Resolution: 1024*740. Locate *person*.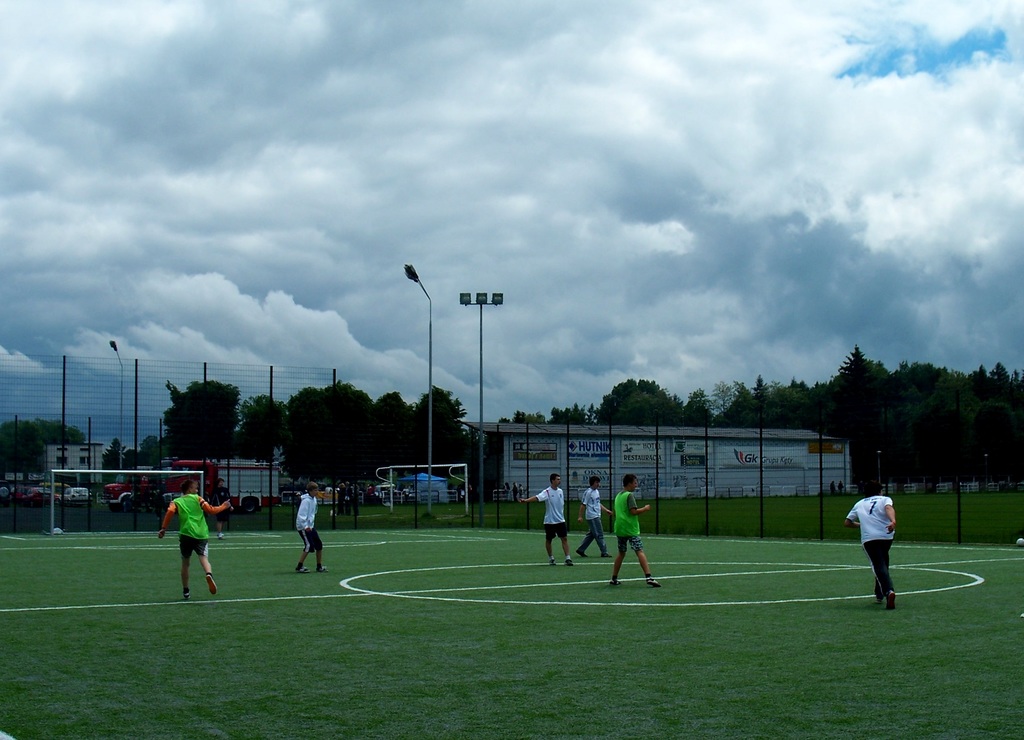
box=[336, 484, 353, 522].
